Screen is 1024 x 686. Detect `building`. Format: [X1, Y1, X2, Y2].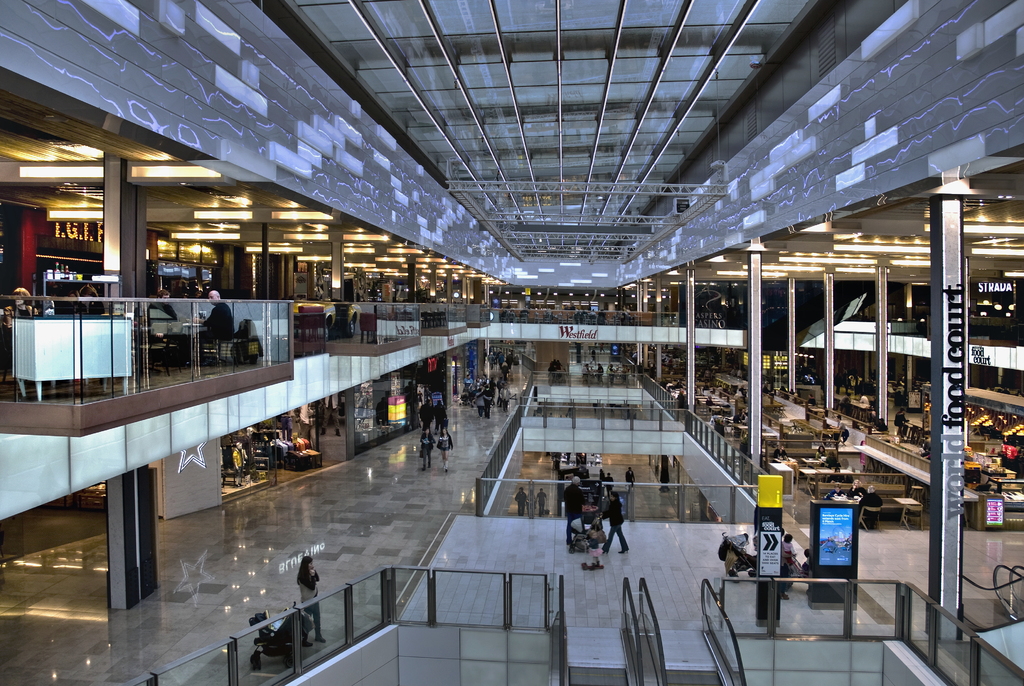
[0, 0, 1023, 685].
